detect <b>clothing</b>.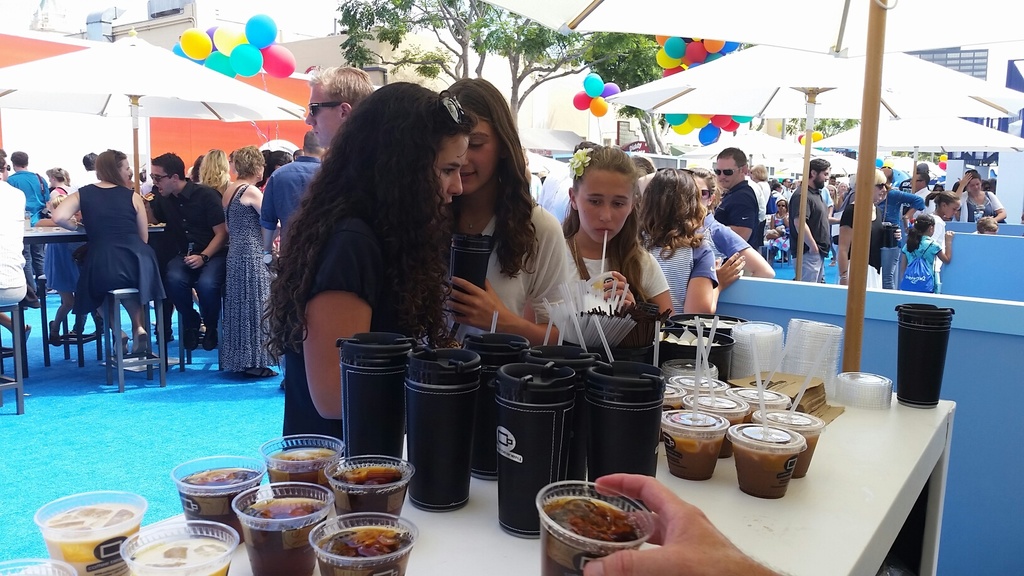
Detected at (46,236,88,298).
